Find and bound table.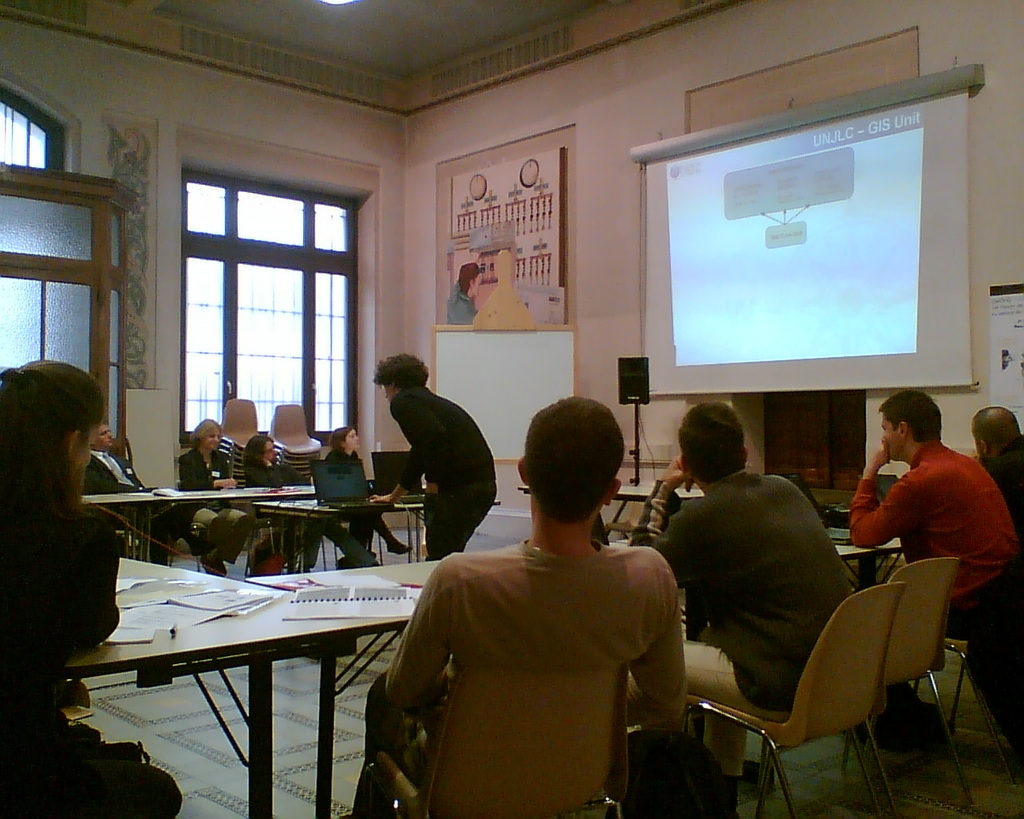
Bound: x1=65, y1=468, x2=362, y2=577.
